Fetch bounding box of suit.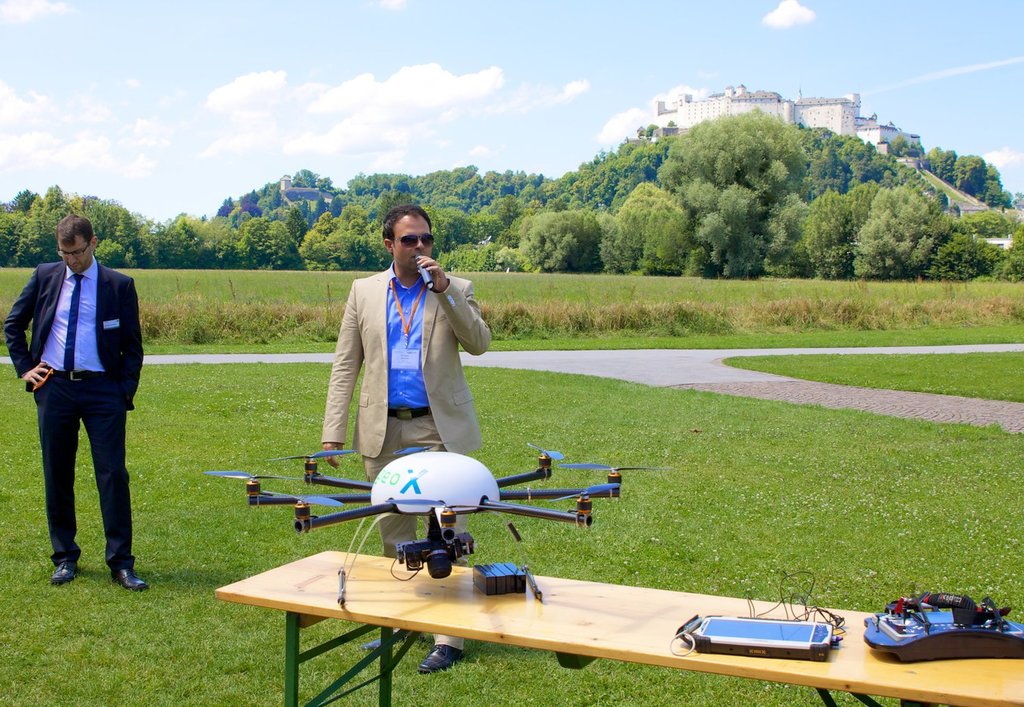
Bbox: BBox(324, 261, 492, 650).
